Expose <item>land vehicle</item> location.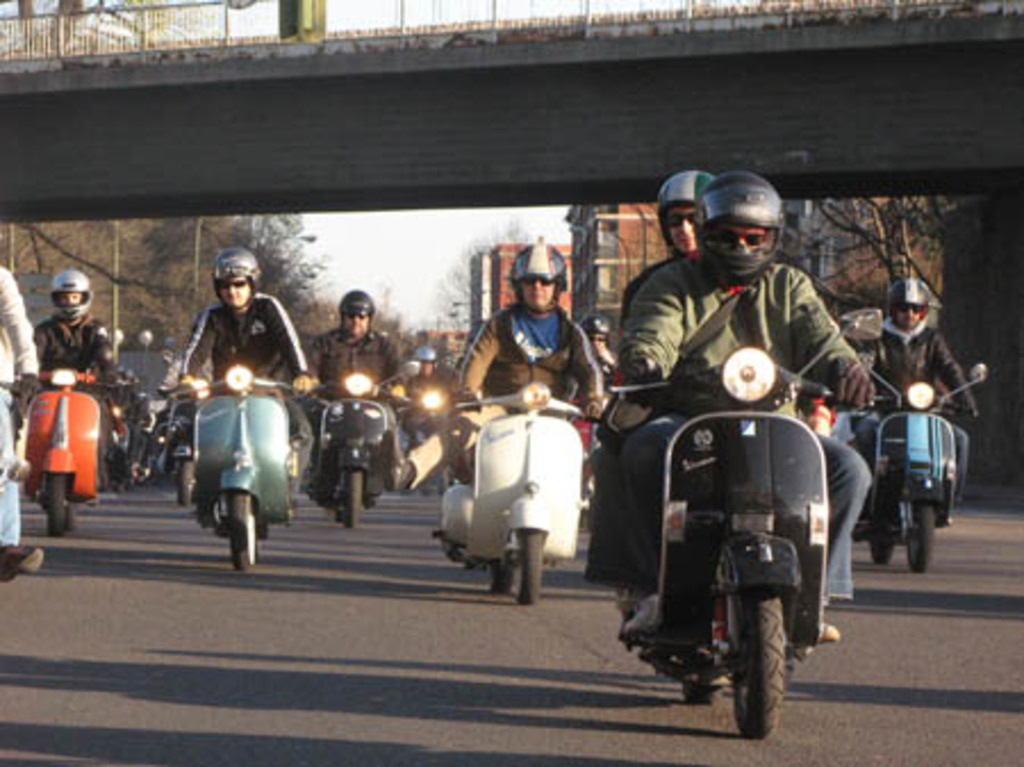
Exposed at 400/382/460/455.
